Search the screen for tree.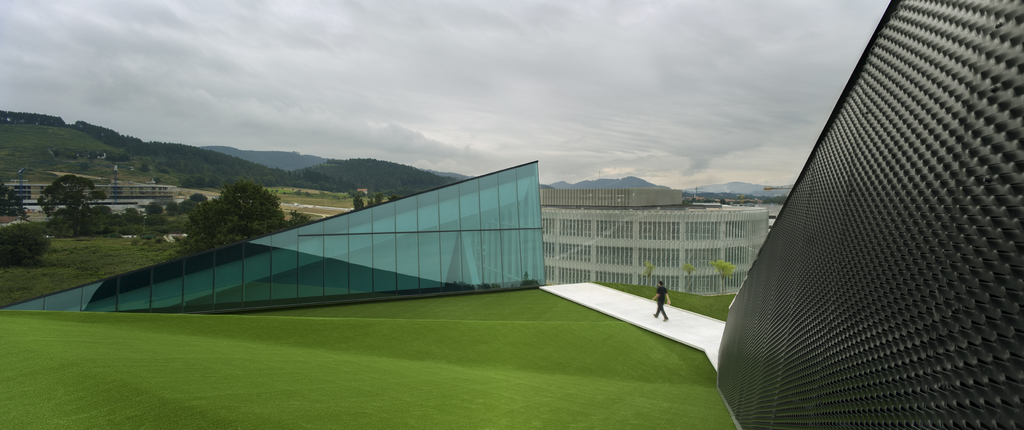
Found at [376,192,383,206].
